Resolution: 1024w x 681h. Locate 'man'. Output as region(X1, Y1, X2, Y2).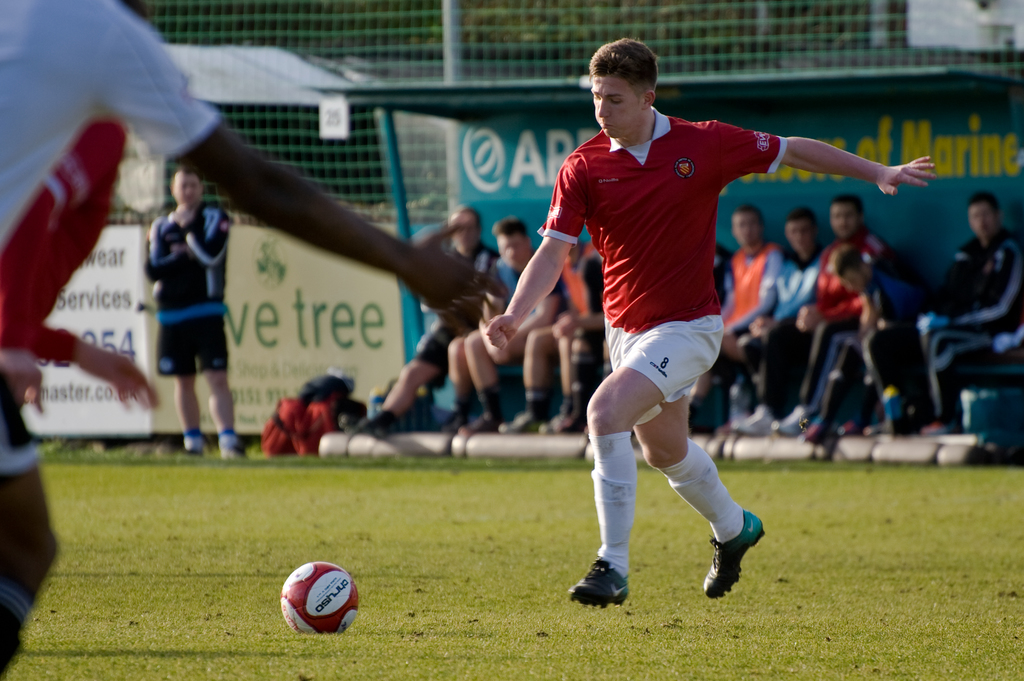
region(913, 189, 1023, 436).
